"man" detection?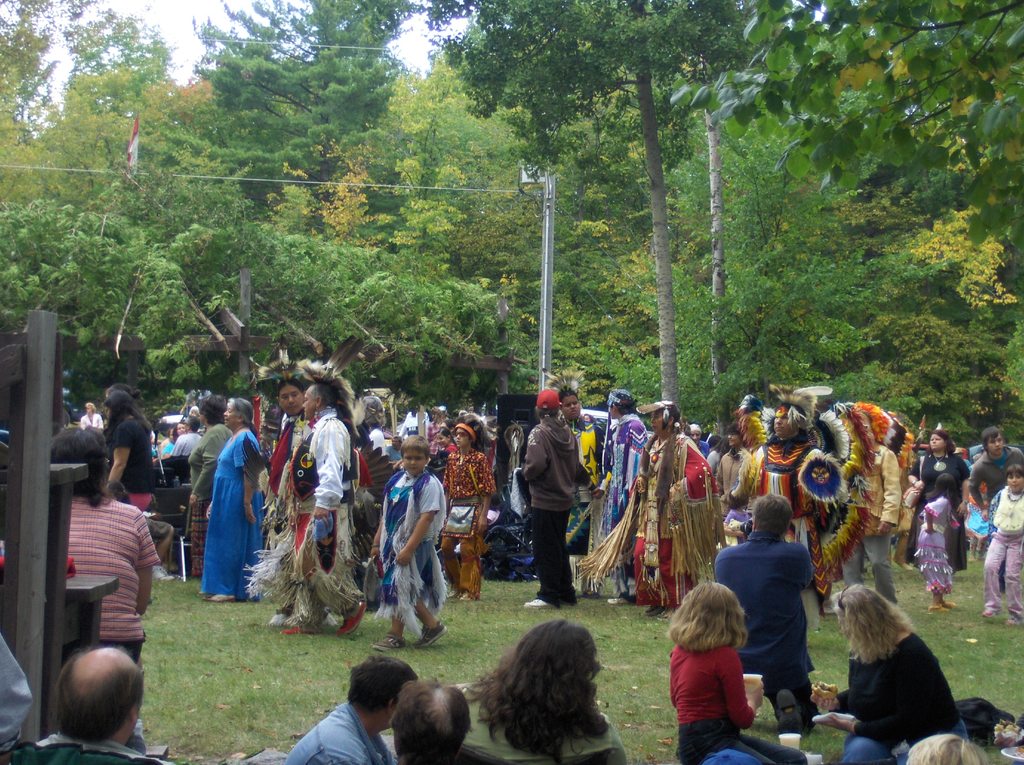
select_region(744, 401, 831, 609)
